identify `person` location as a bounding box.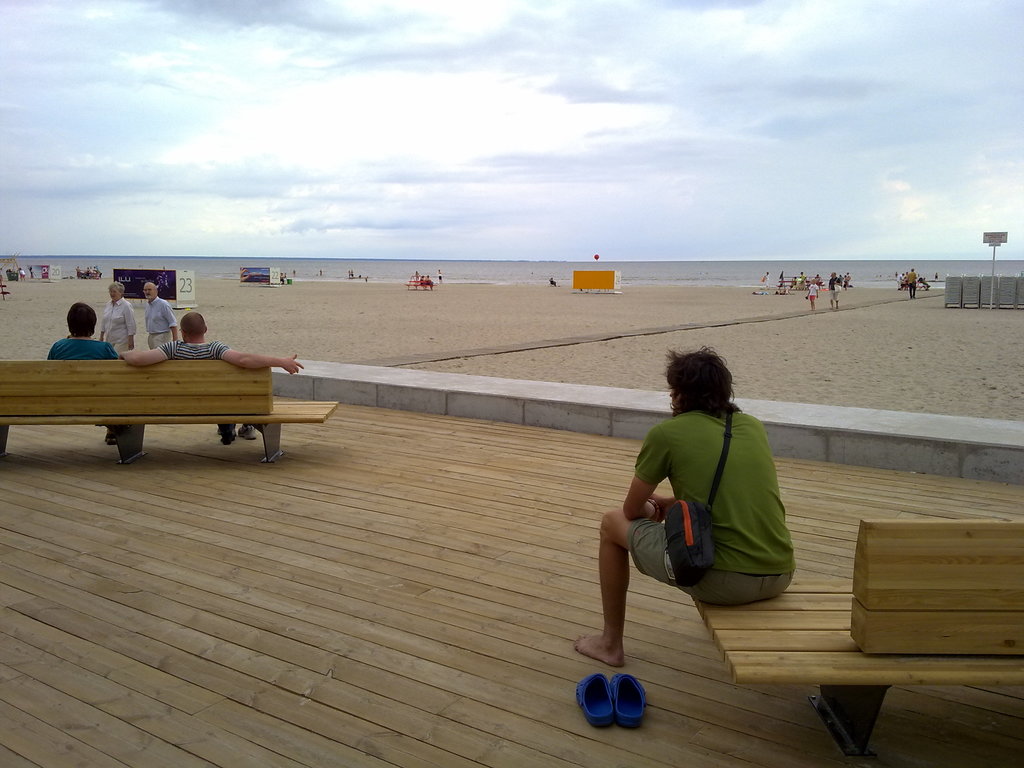
box(906, 269, 920, 300).
